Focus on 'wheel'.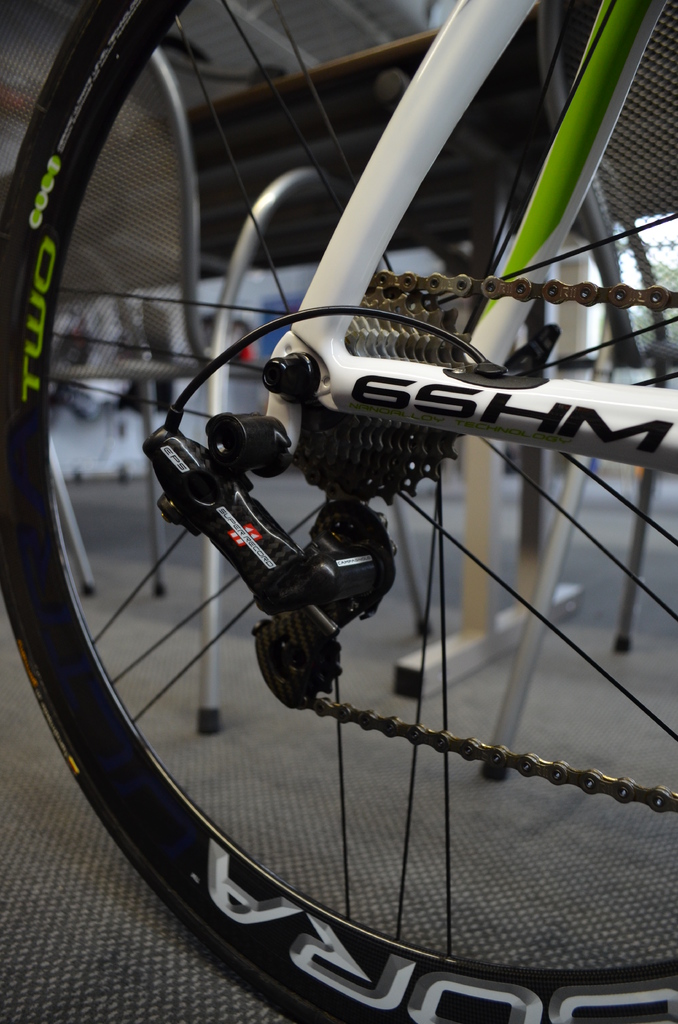
Focused at region(0, 0, 677, 1023).
